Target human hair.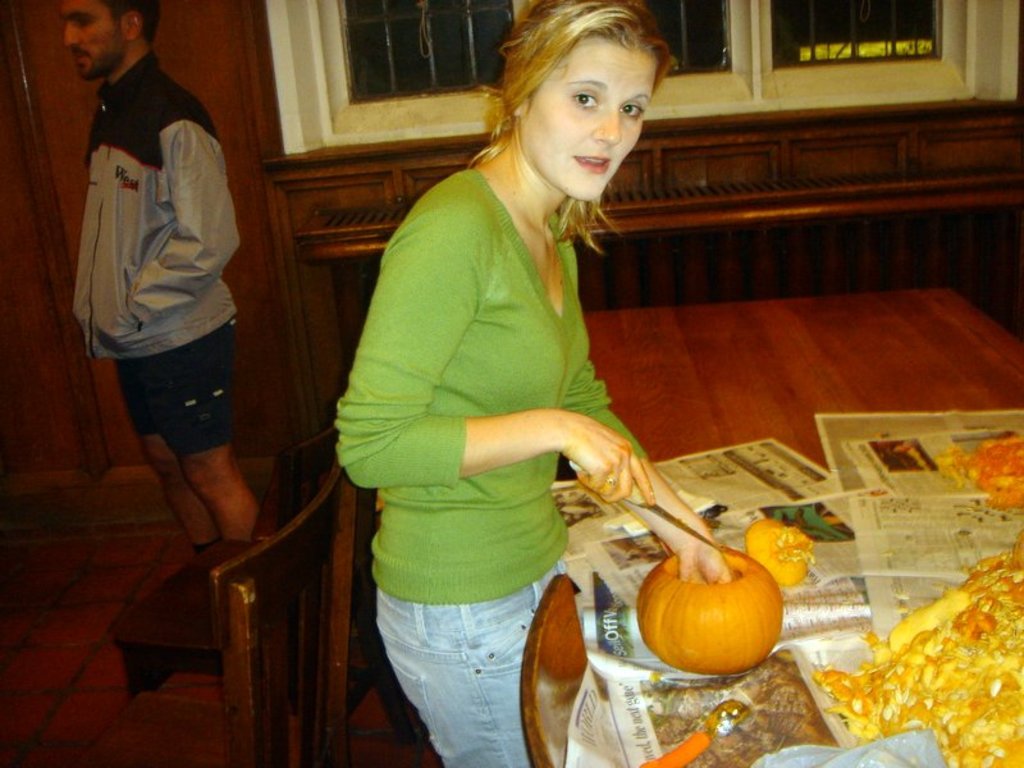
Target region: region(504, 5, 673, 260).
